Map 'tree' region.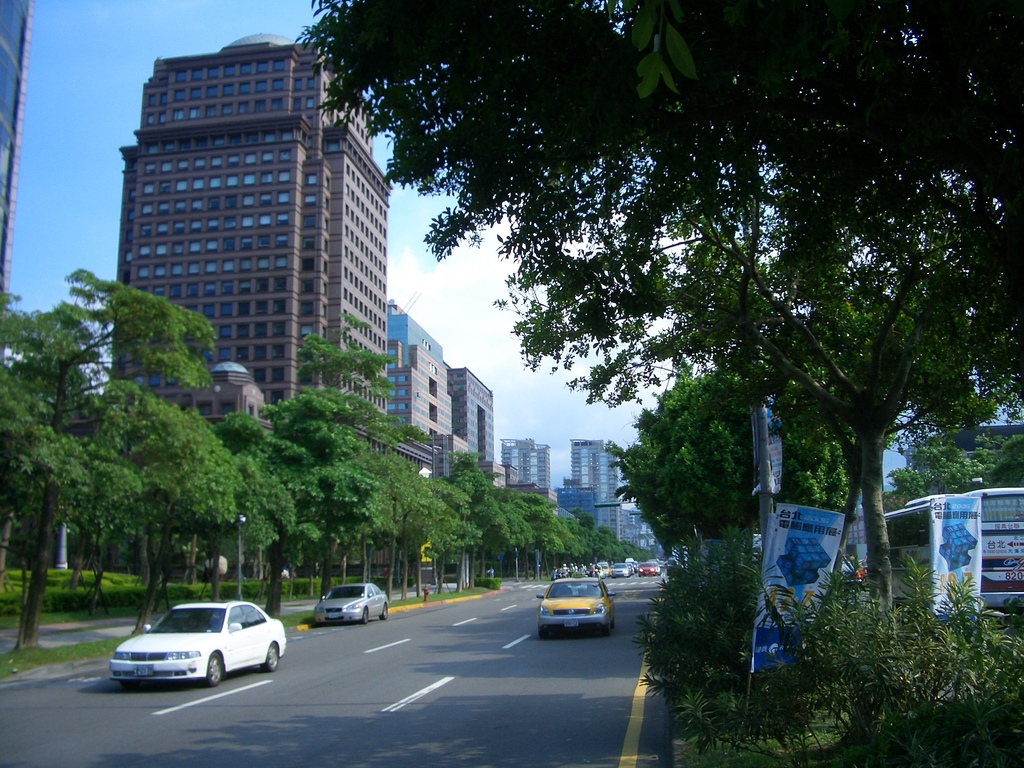
Mapped to (0,264,238,666).
